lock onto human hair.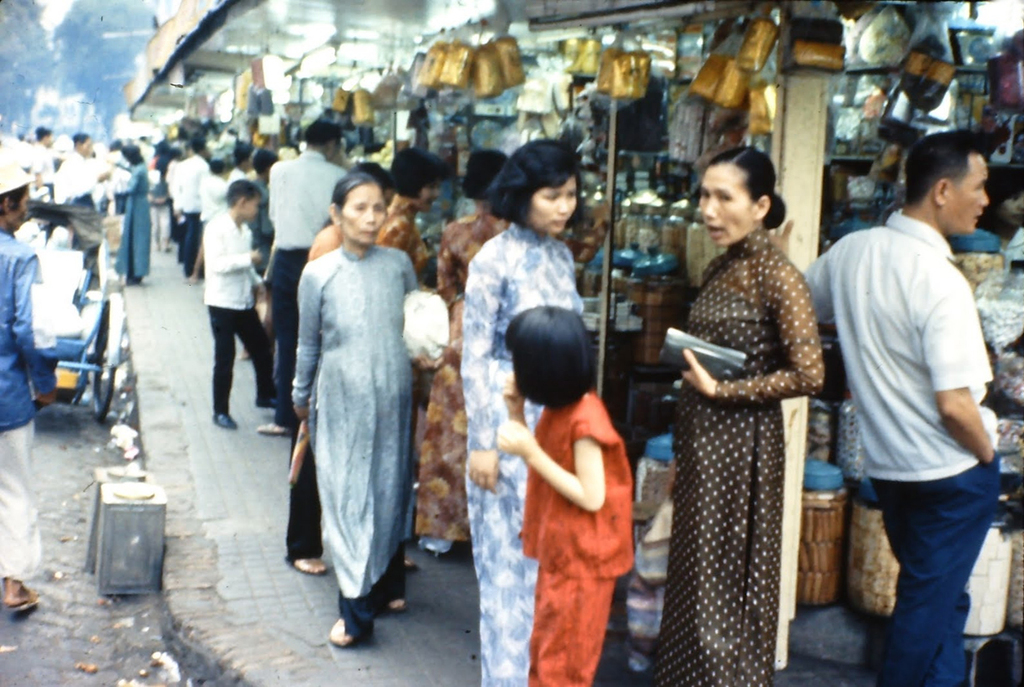
Locked: <bbox>905, 130, 983, 204</bbox>.
